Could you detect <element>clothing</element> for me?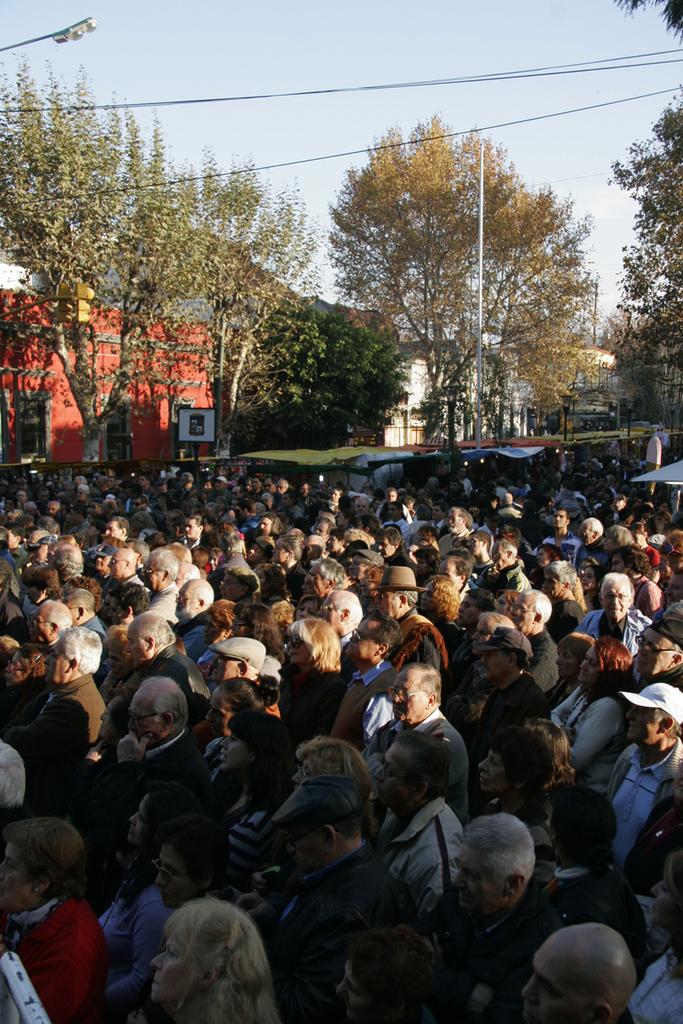
Detection result: 468, 660, 556, 777.
